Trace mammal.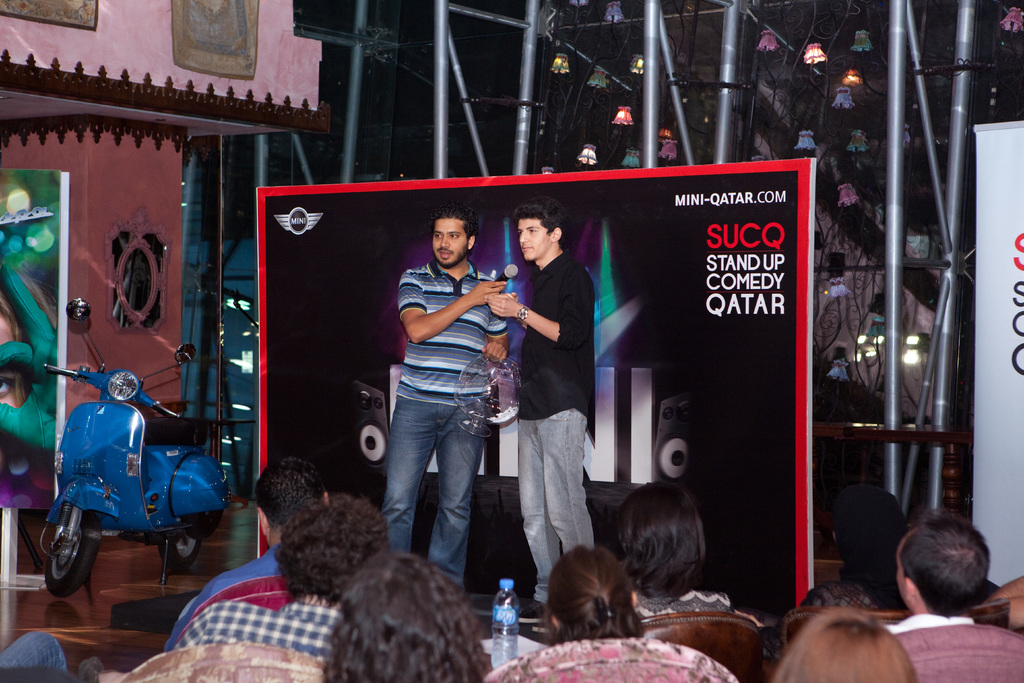
Traced to (614, 478, 744, 614).
